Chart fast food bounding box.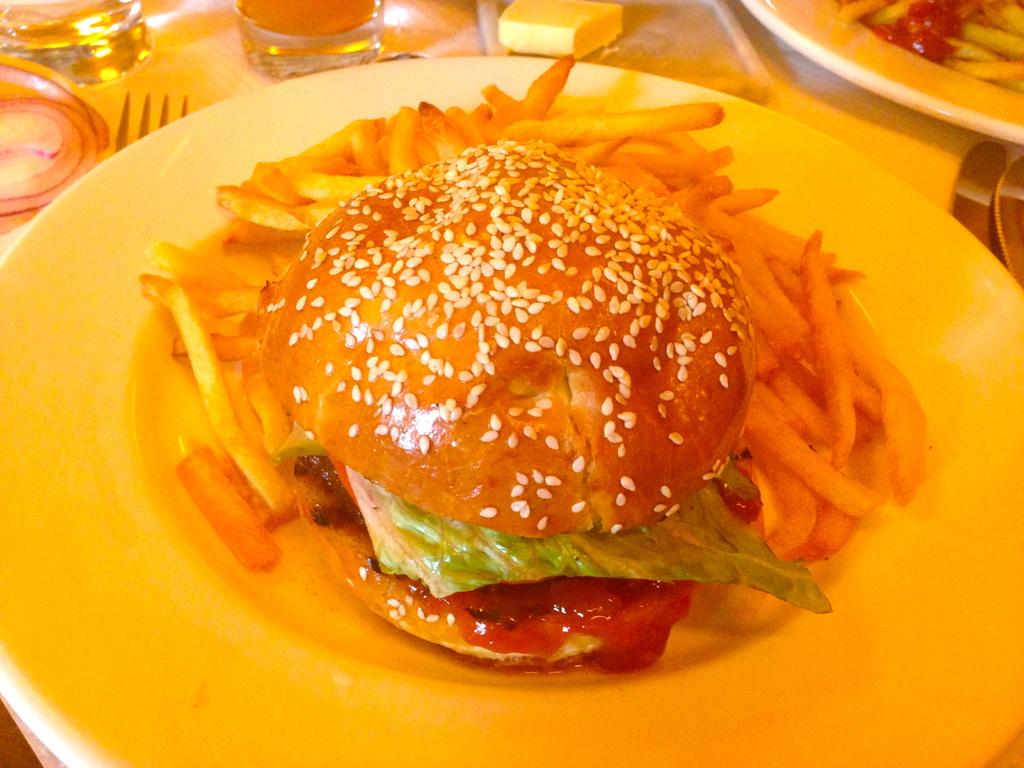
Charted: pyautogui.locateOnScreen(151, 115, 955, 675).
